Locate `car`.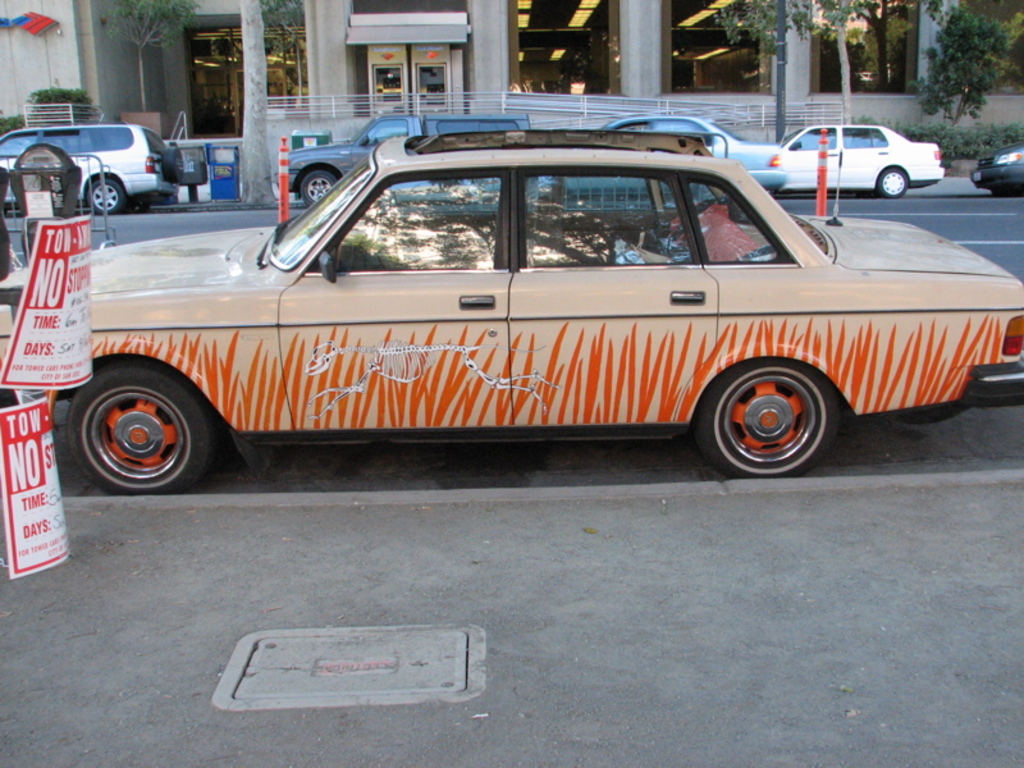
Bounding box: (0, 120, 1023, 479).
